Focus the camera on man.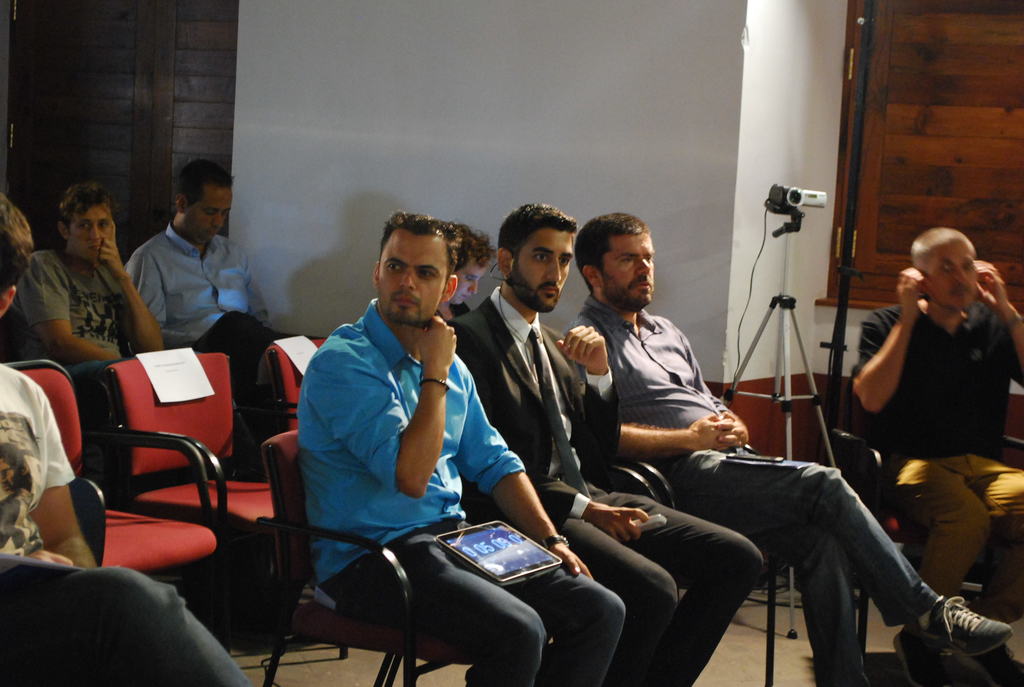
Focus region: x1=839, y1=237, x2=1023, y2=665.
